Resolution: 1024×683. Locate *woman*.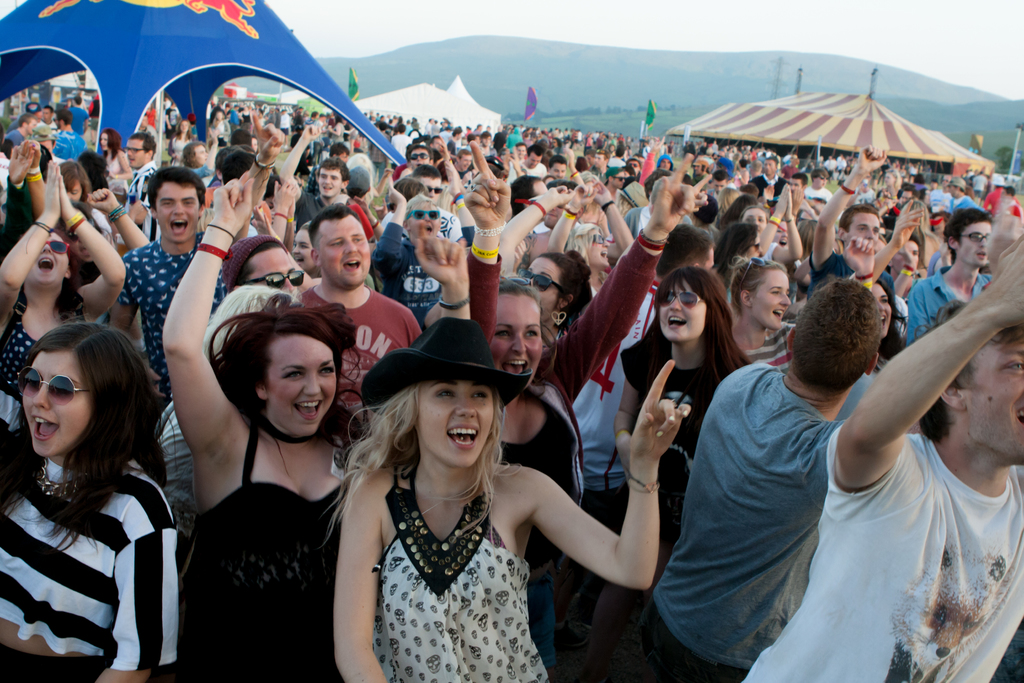
[left=168, top=113, right=198, bottom=164].
